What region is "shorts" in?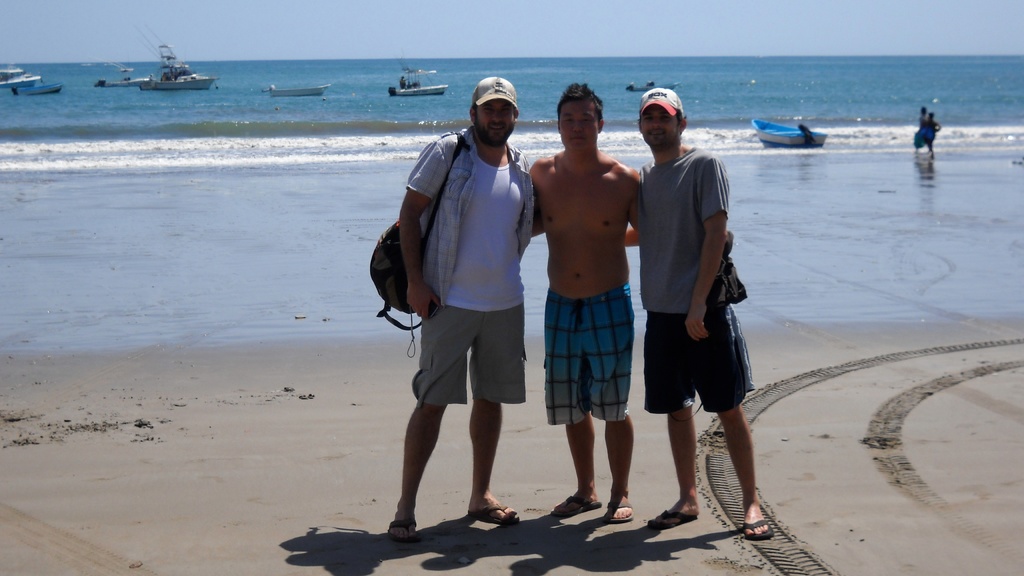
641, 306, 755, 416.
